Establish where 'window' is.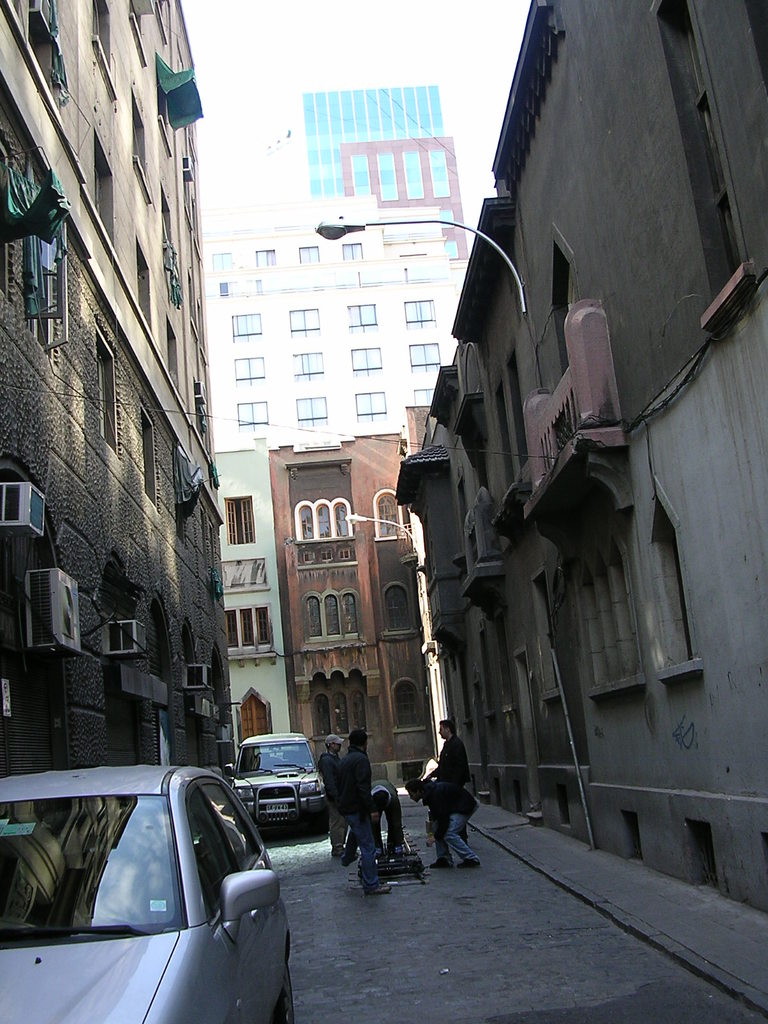
Established at bbox(410, 337, 444, 378).
